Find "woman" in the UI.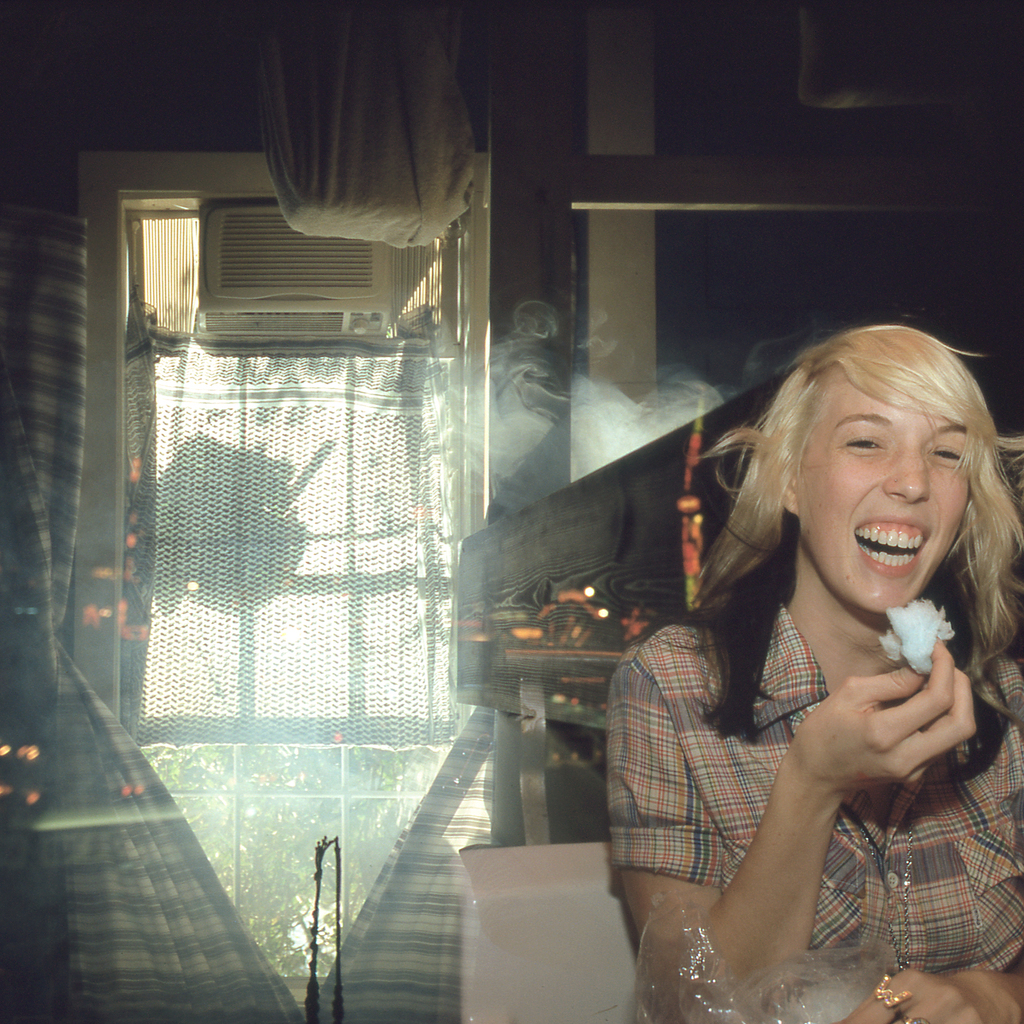
UI element at (x1=551, y1=334, x2=1023, y2=993).
